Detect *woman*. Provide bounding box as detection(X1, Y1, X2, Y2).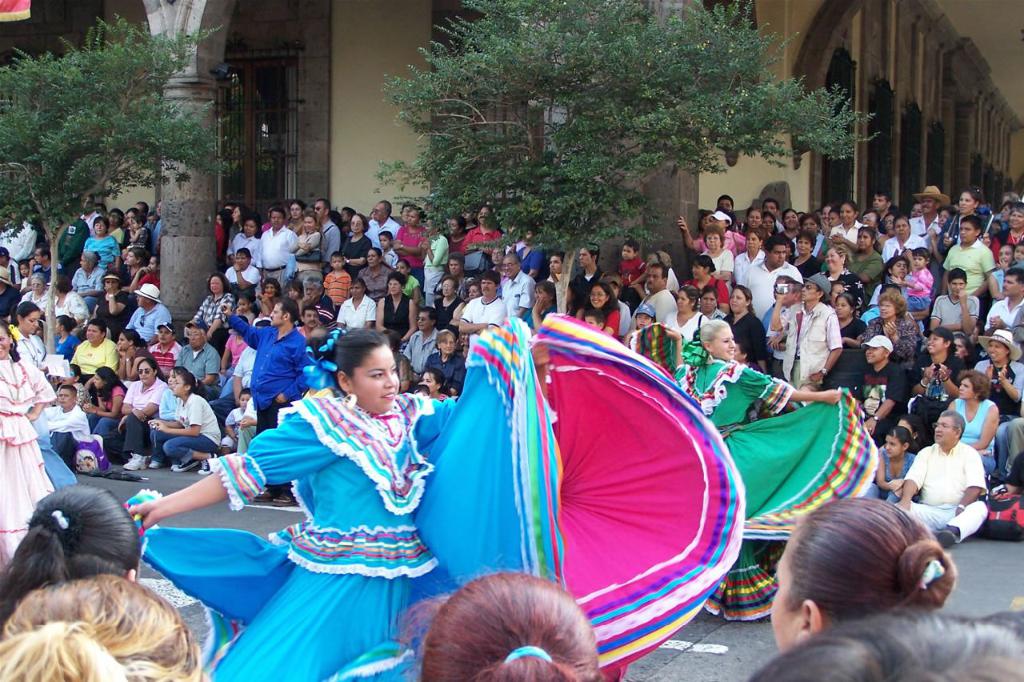
detection(352, 247, 394, 306).
